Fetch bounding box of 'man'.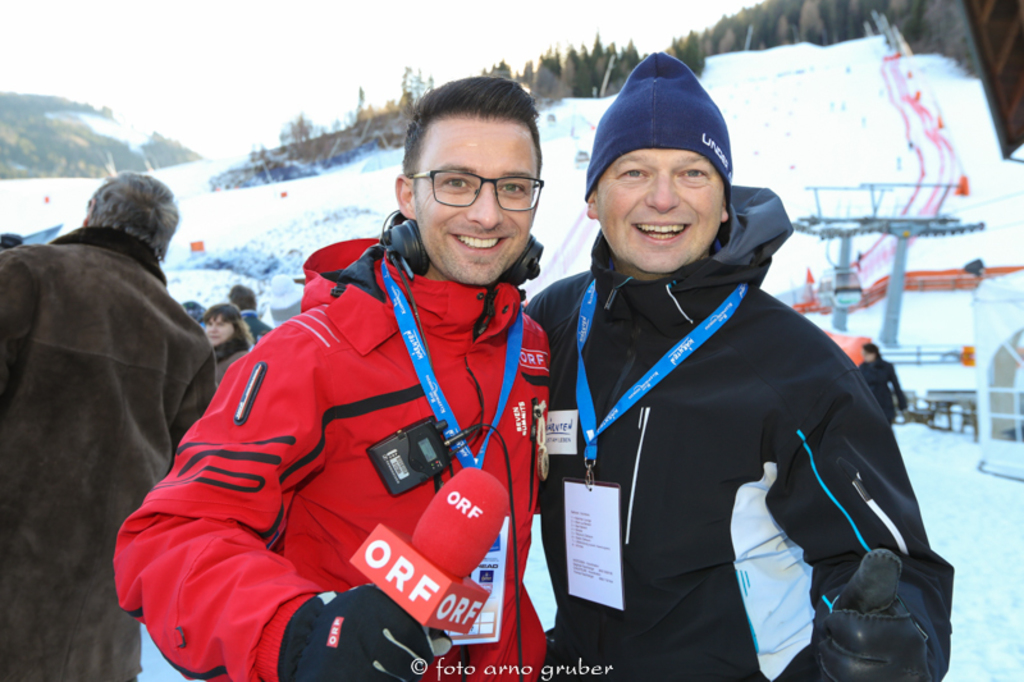
Bbox: rect(0, 169, 215, 681).
